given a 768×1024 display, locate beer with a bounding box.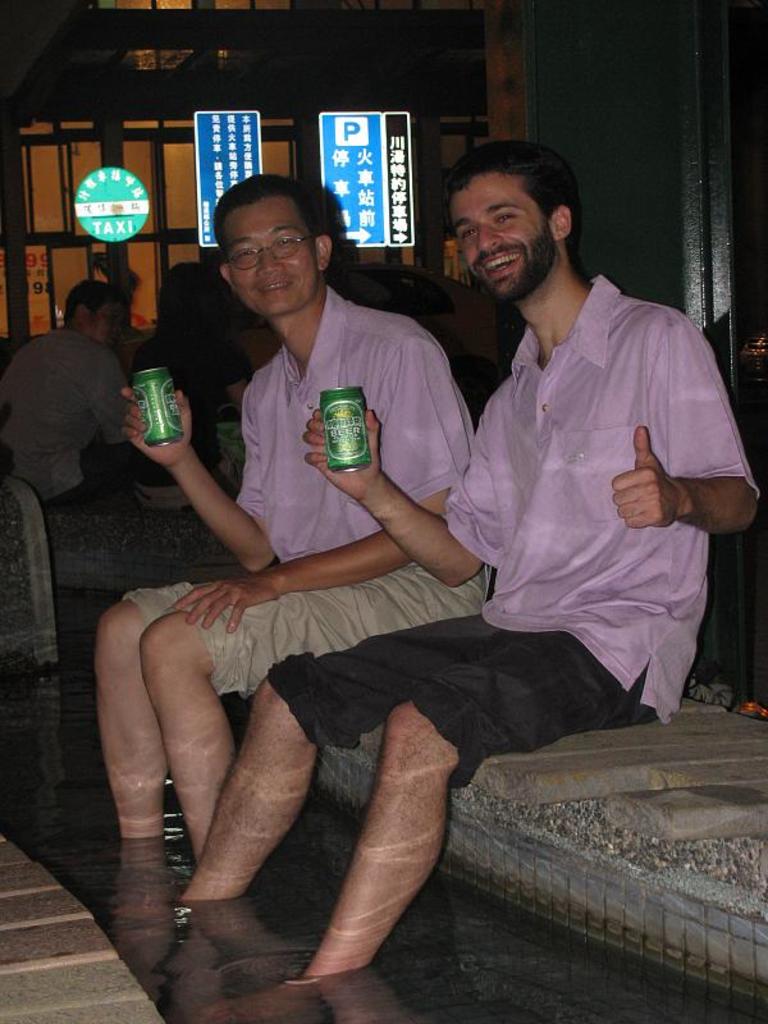
Located: Rect(319, 388, 371, 472).
